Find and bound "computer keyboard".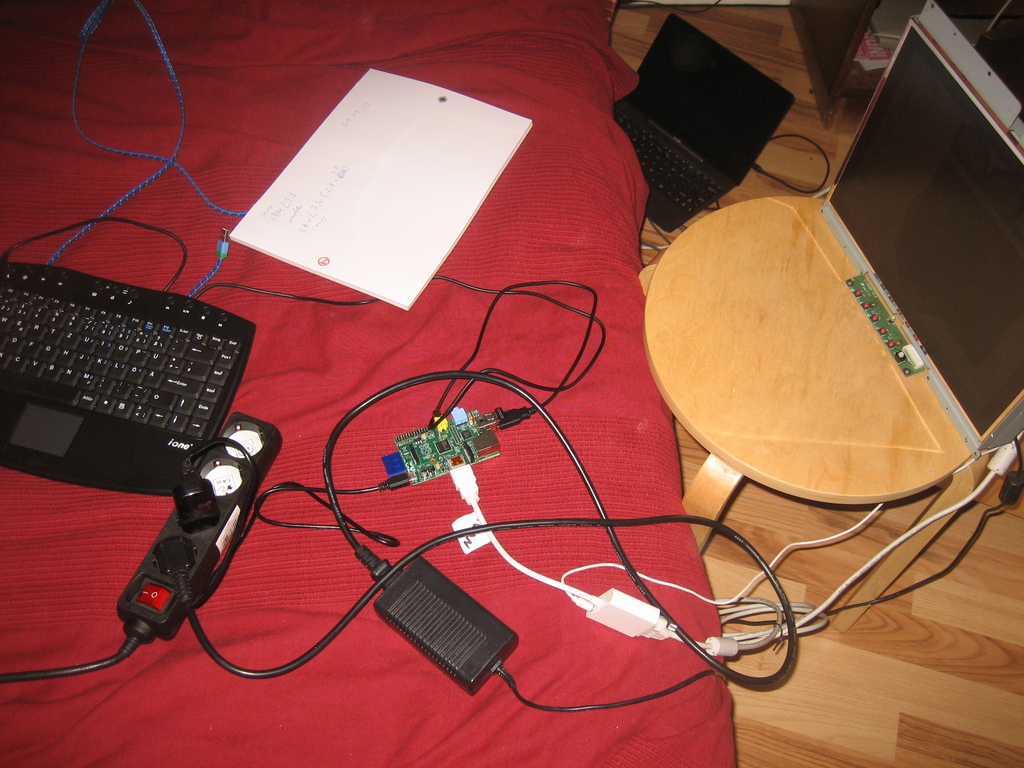
Bound: 0/257/262/500.
